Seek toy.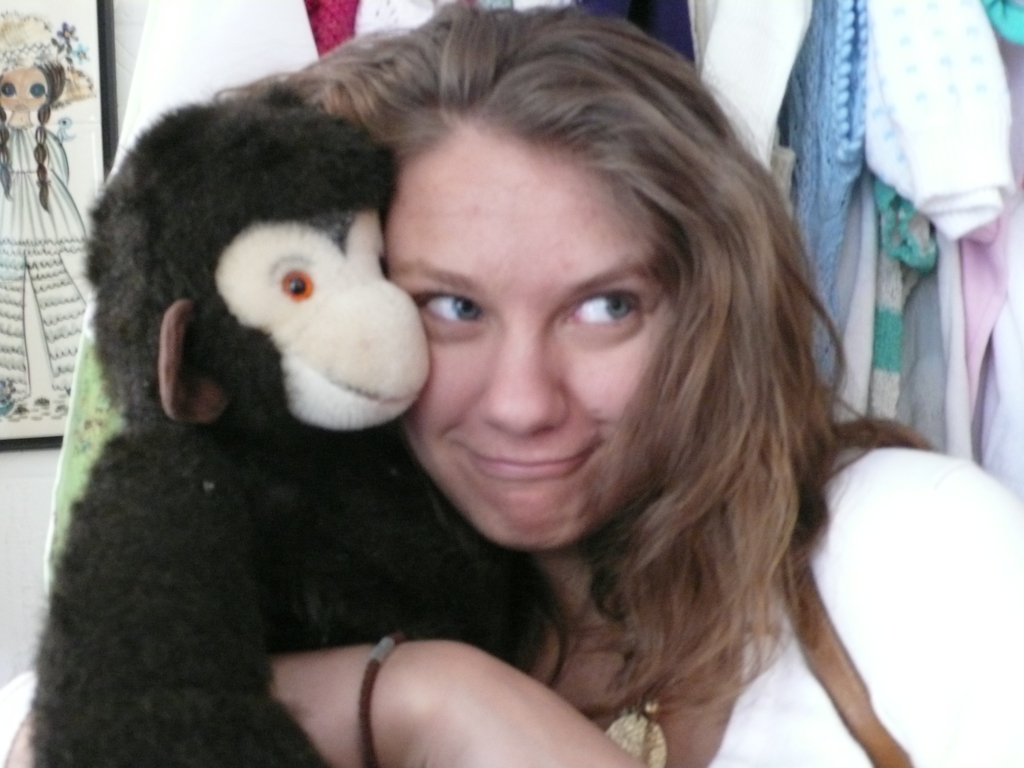
left=0, top=4, right=92, bottom=422.
